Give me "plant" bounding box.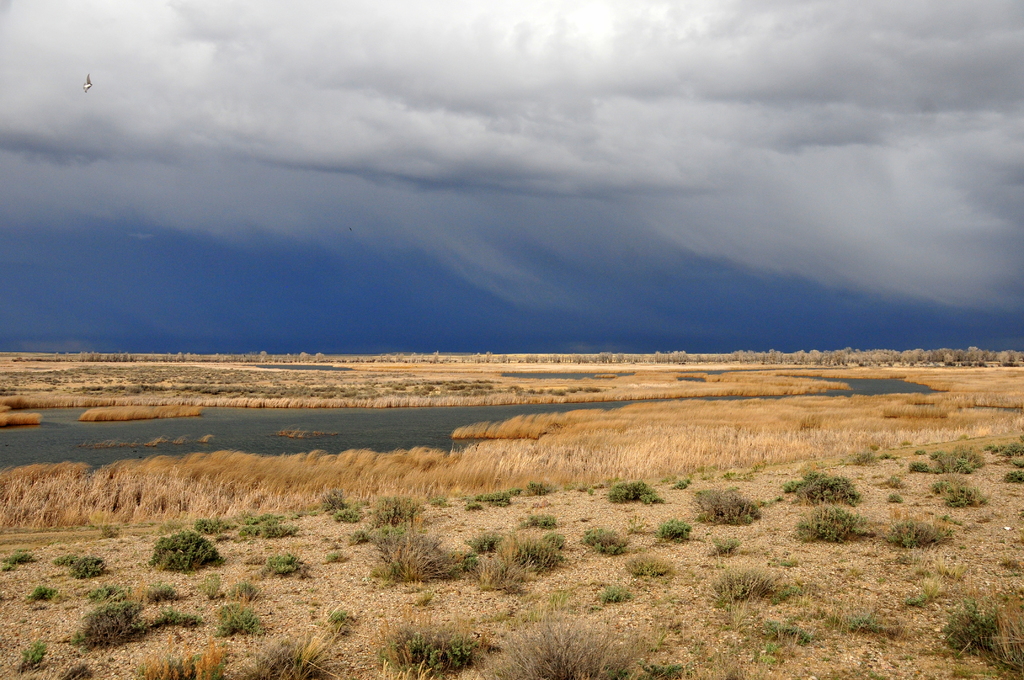
50,541,105,581.
